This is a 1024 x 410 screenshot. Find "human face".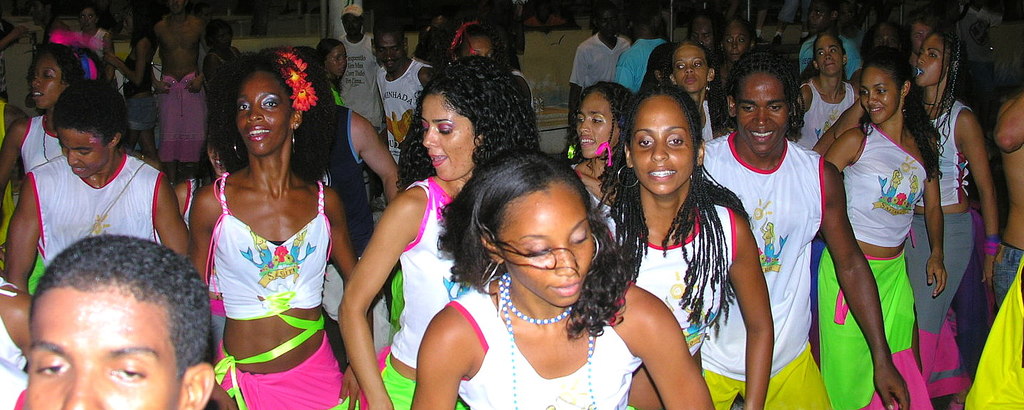
Bounding box: 497, 191, 594, 309.
